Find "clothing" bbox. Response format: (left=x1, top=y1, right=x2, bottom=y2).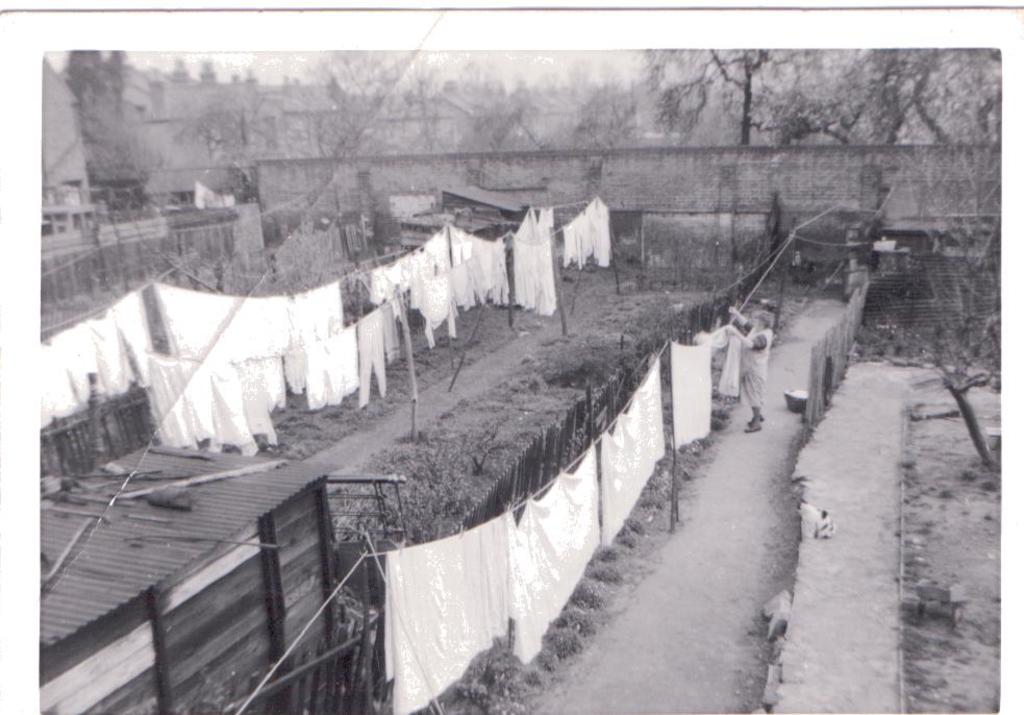
(left=361, top=226, right=459, bottom=312).
